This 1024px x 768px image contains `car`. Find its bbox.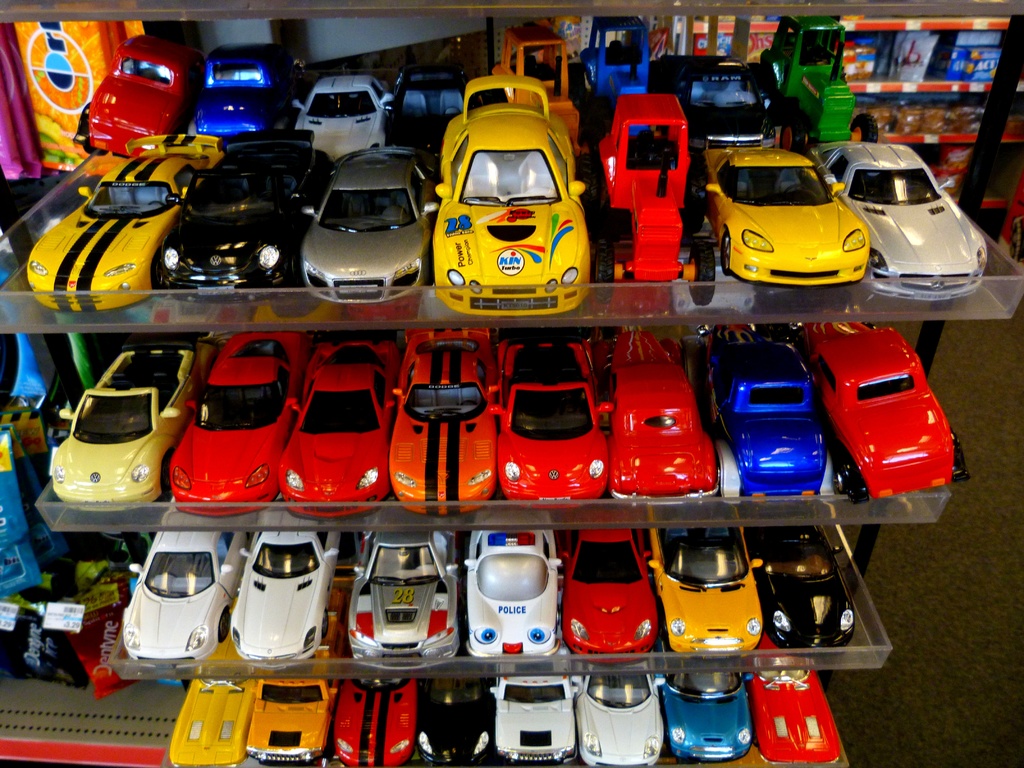
crop(554, 531, 658, 671).
